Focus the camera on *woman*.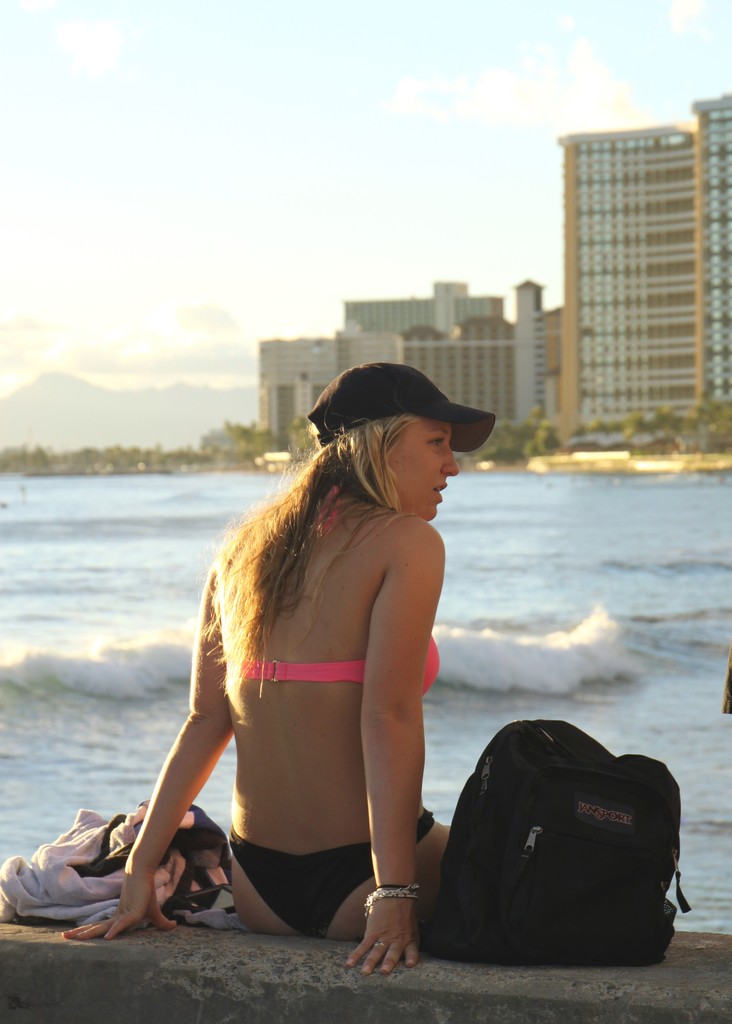
Focus region: bbox=[59, 360, 461, 981].
